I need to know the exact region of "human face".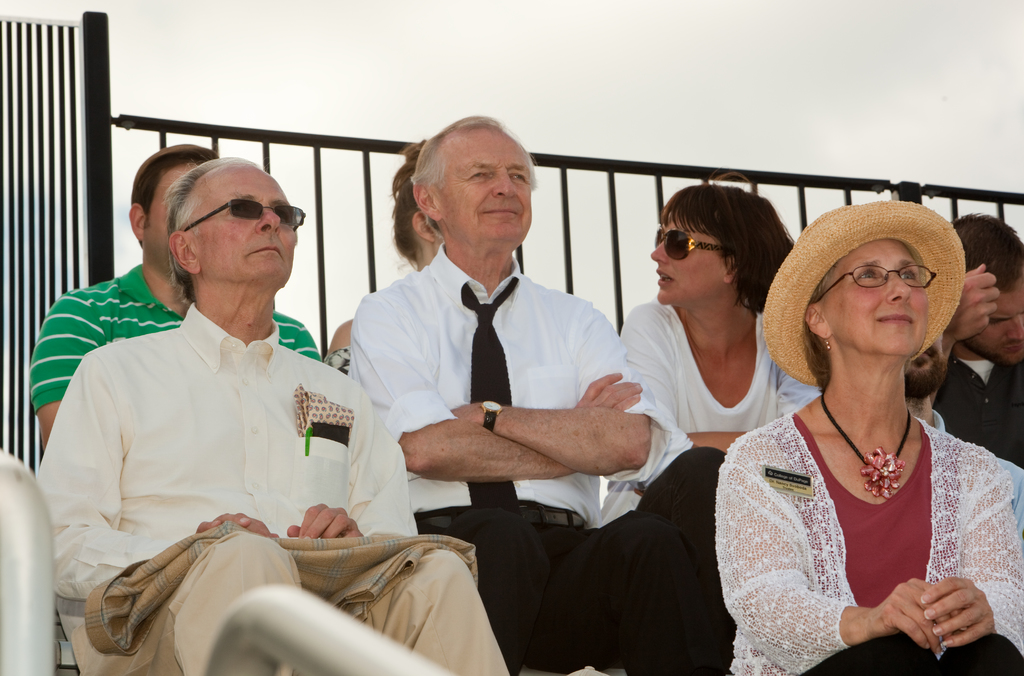
Region: (143, 159, 185, 276).
